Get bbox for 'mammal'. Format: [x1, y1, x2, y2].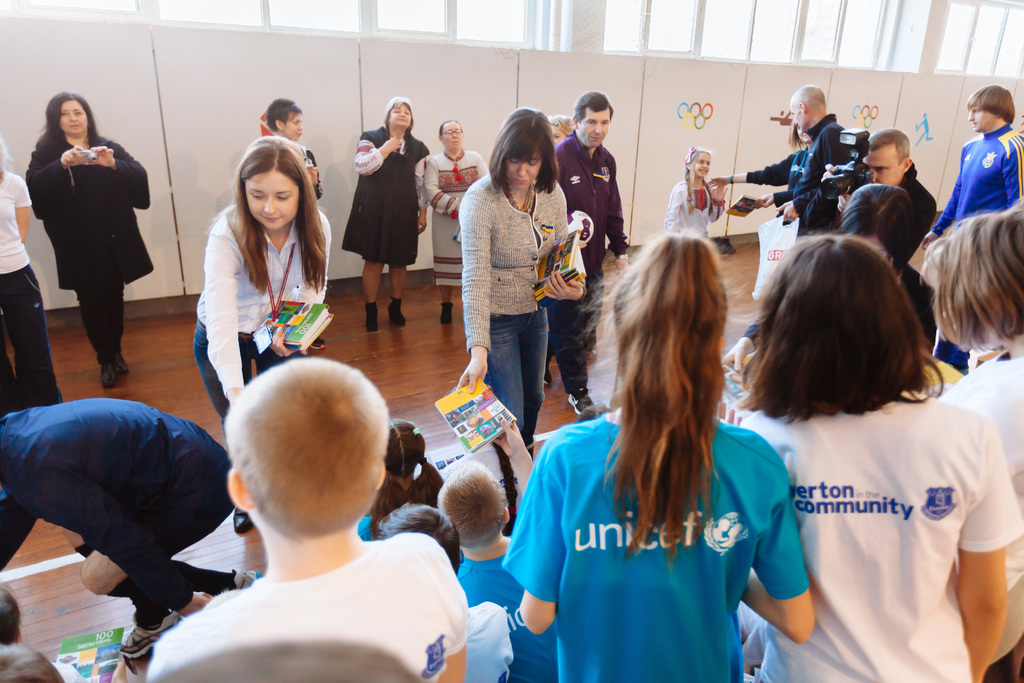
[456, 107, 589, 505].
